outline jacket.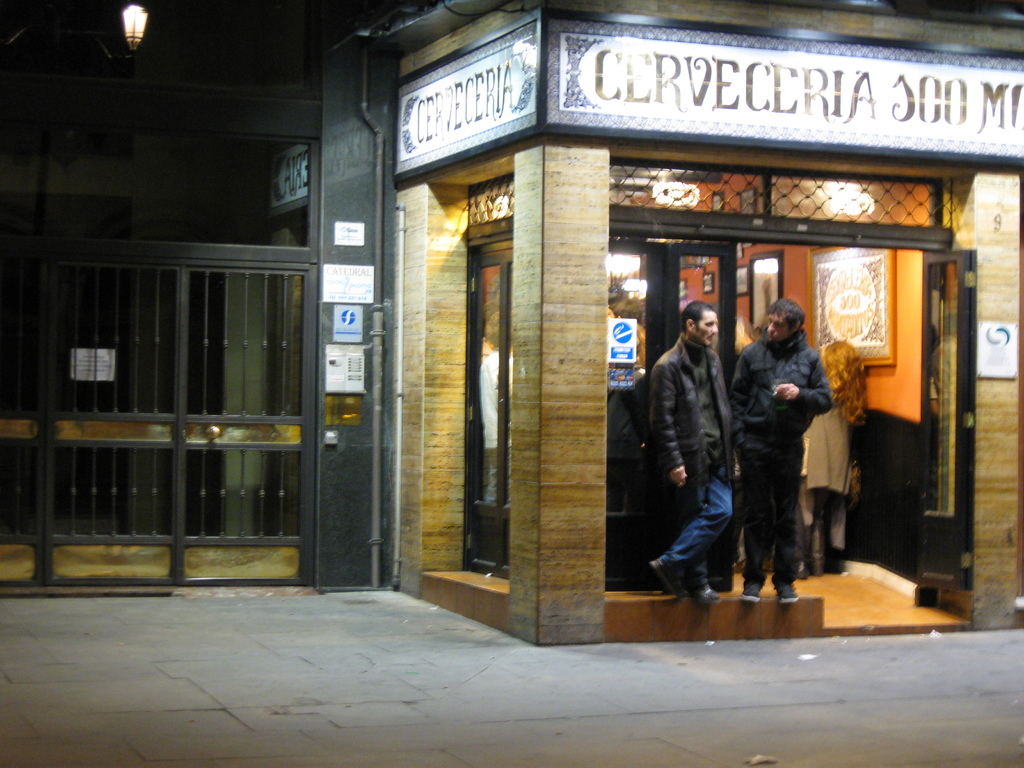
Outline: 637 323 753 495.
